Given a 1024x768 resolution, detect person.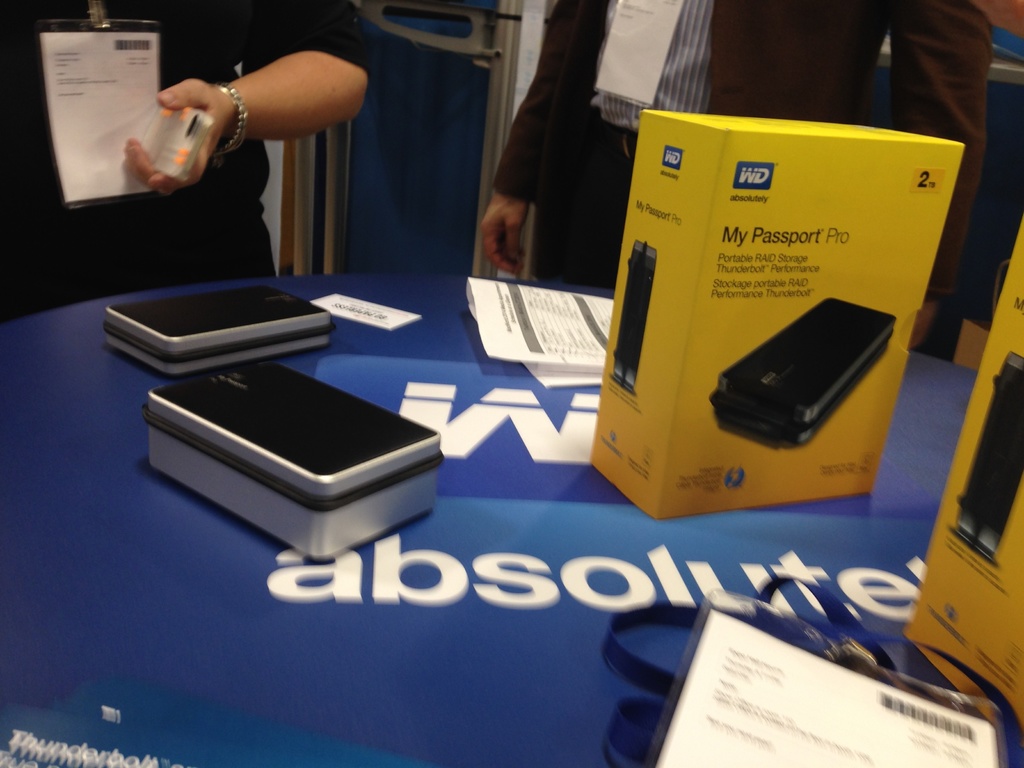
61 19 383 300.
